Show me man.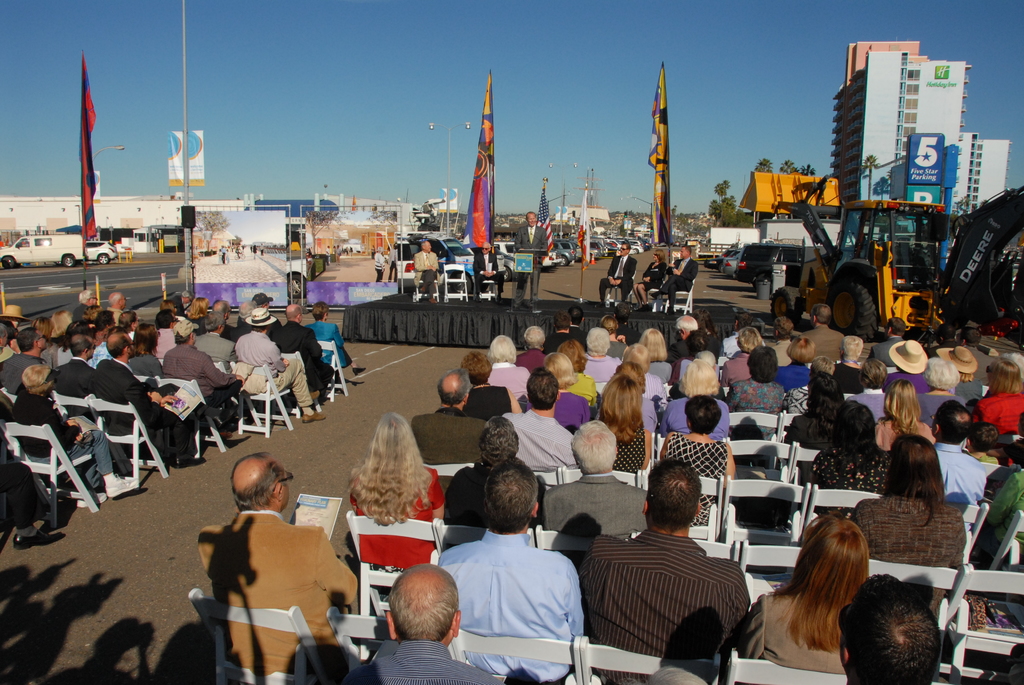
man is here: crop(584, 467, 764, 670).
